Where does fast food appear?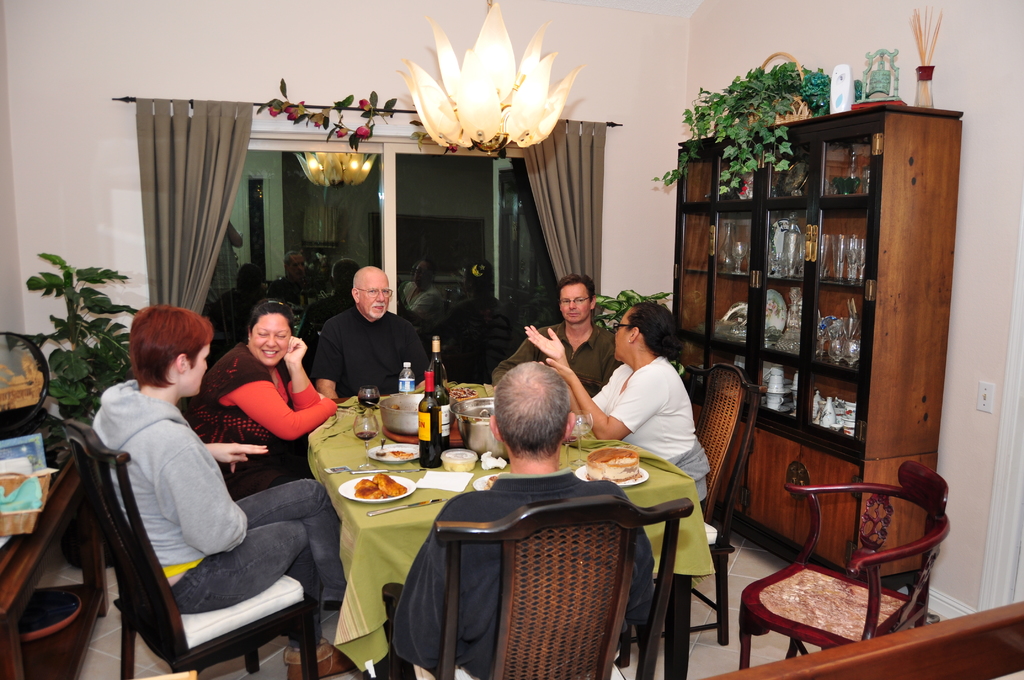
Appears at crop(353, 472, 407, 499).
